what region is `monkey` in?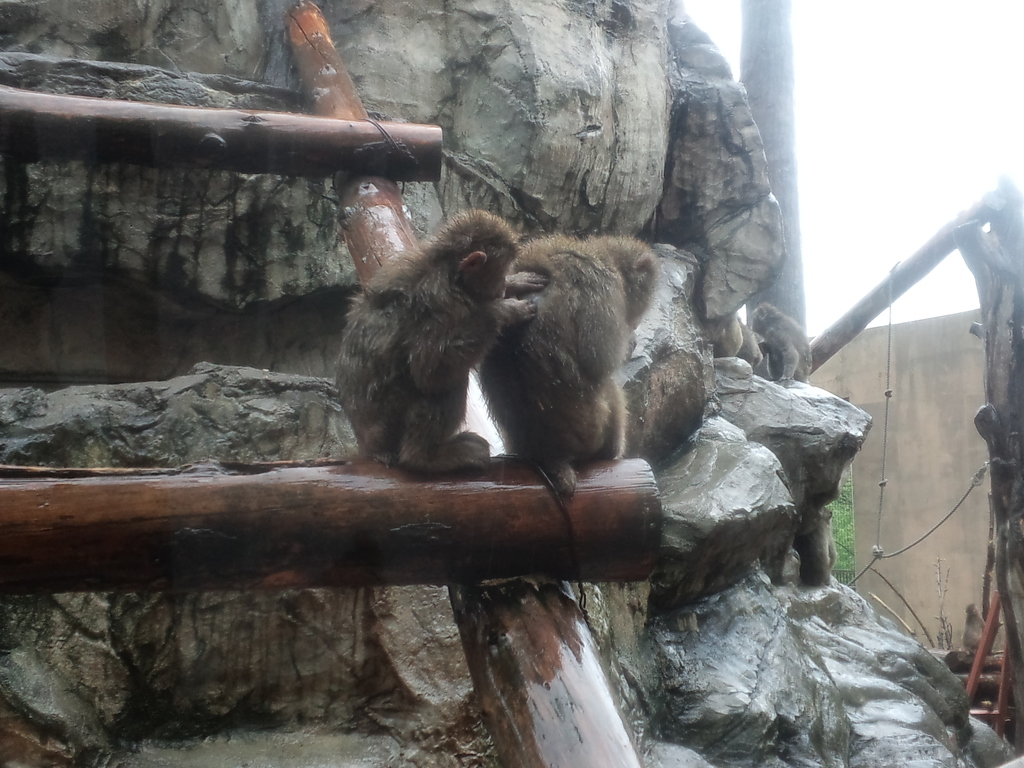
x1=475, y1=241, x2=676, y2=499.
